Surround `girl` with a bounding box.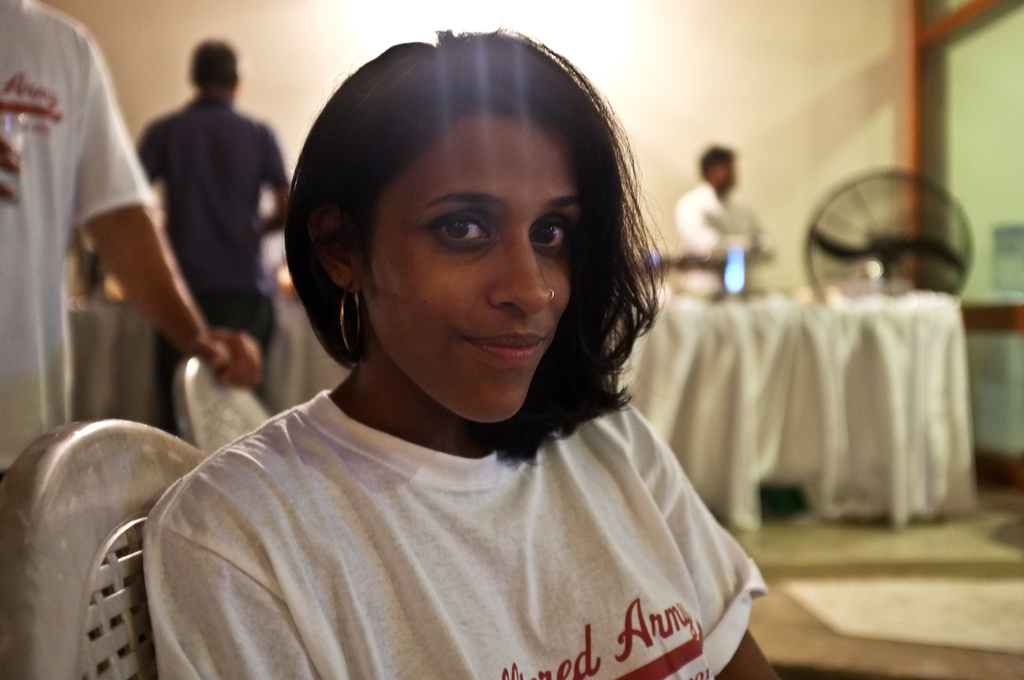
(157,15,811,679).
